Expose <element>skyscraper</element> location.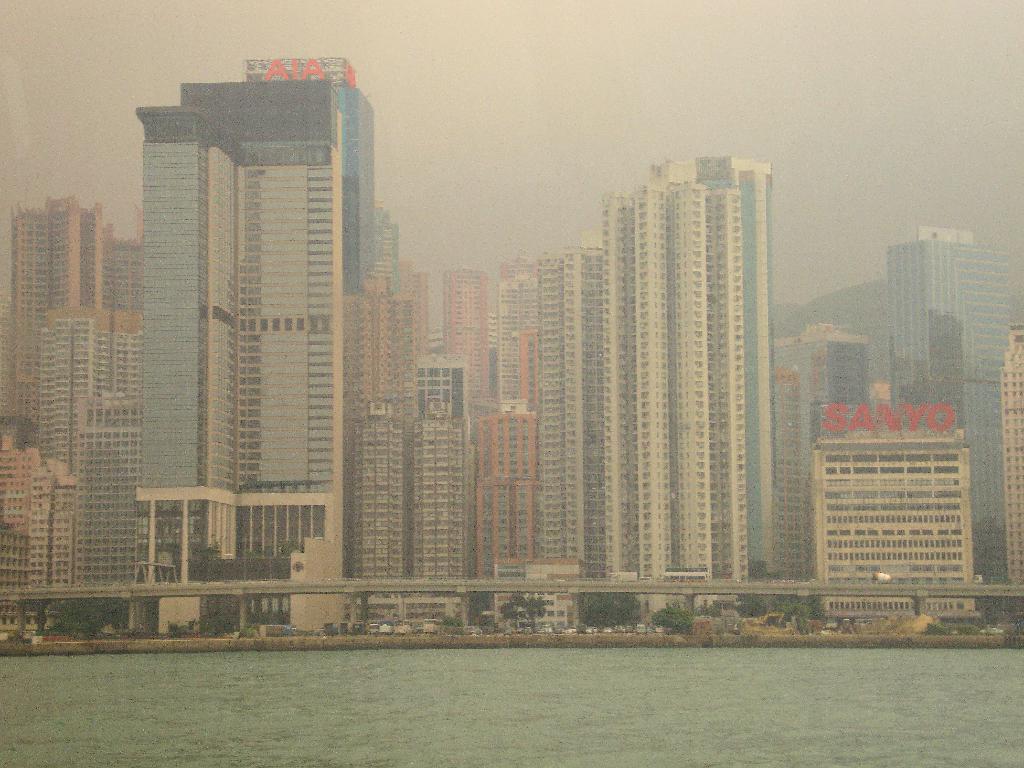
Exposed at l=1005, t=318, r=1023, b=577.
